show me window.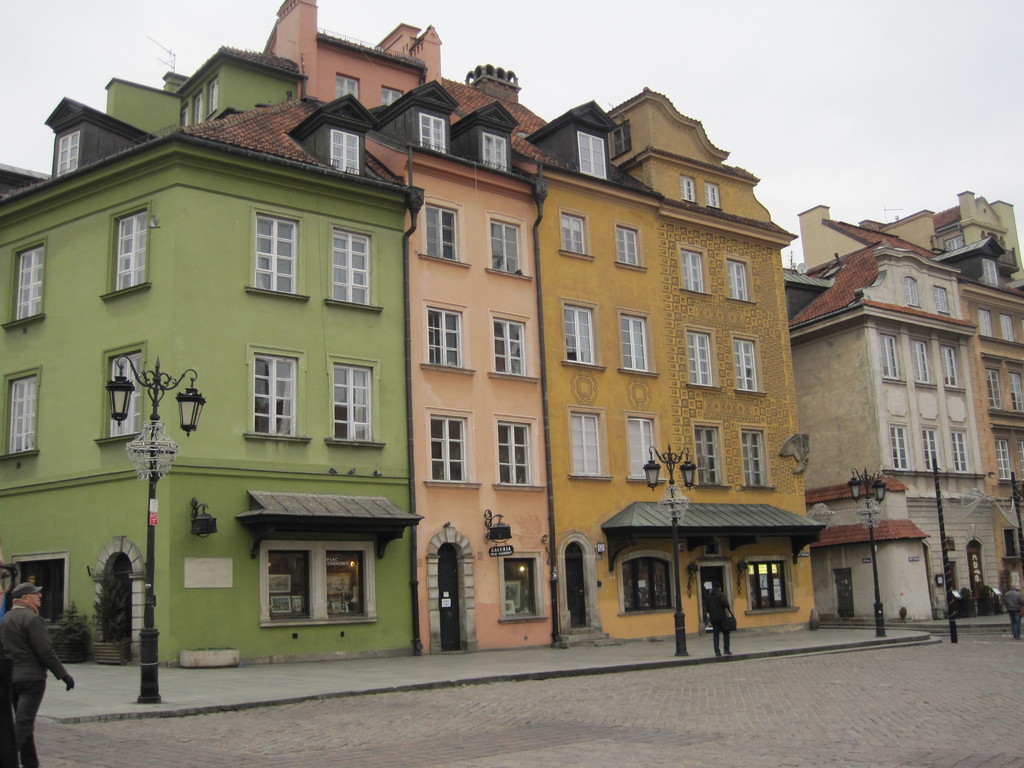
window is here: (427,408,485,499).
